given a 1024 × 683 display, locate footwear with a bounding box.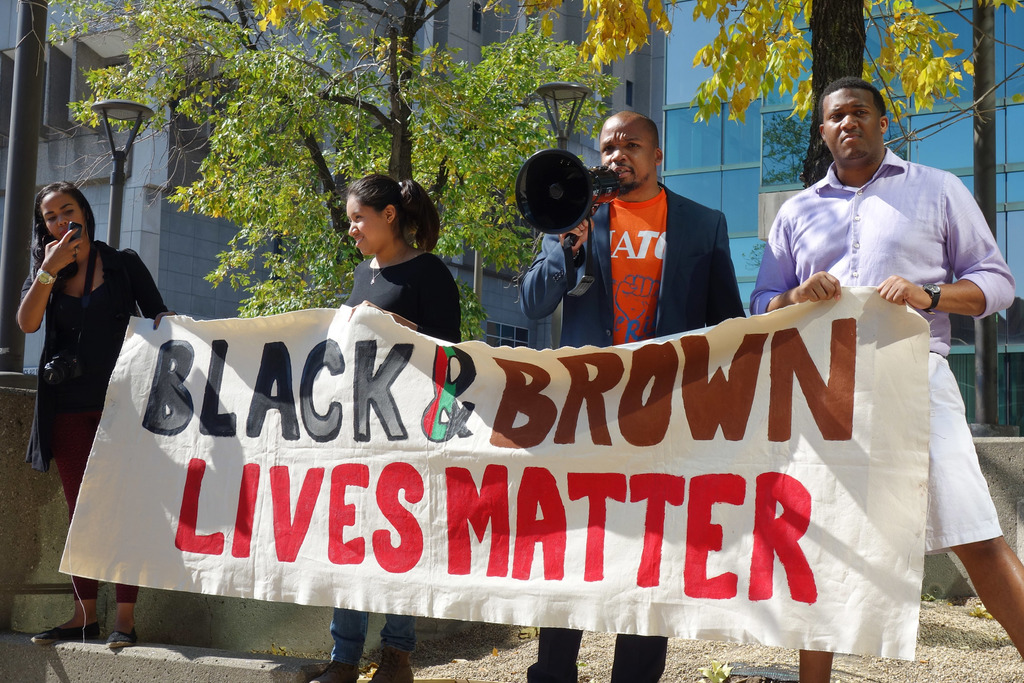
Located: bbox(371, 648, 415, 682).
